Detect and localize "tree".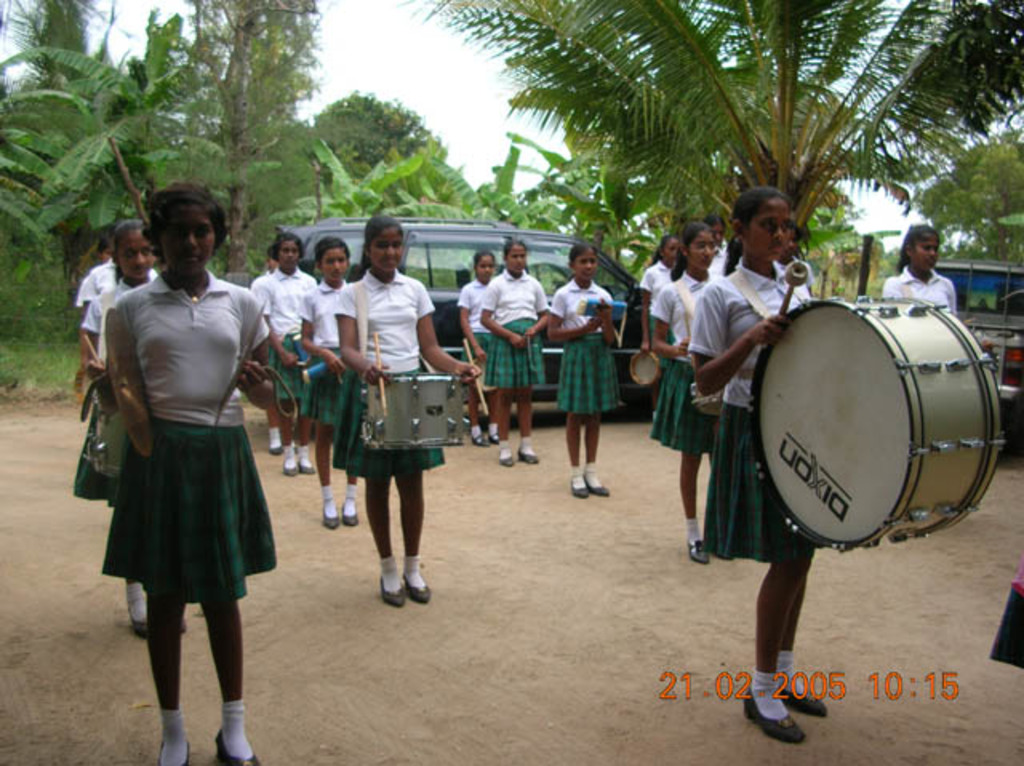
Localized at <bbox>315, 80, 440, 227</bbox>.
